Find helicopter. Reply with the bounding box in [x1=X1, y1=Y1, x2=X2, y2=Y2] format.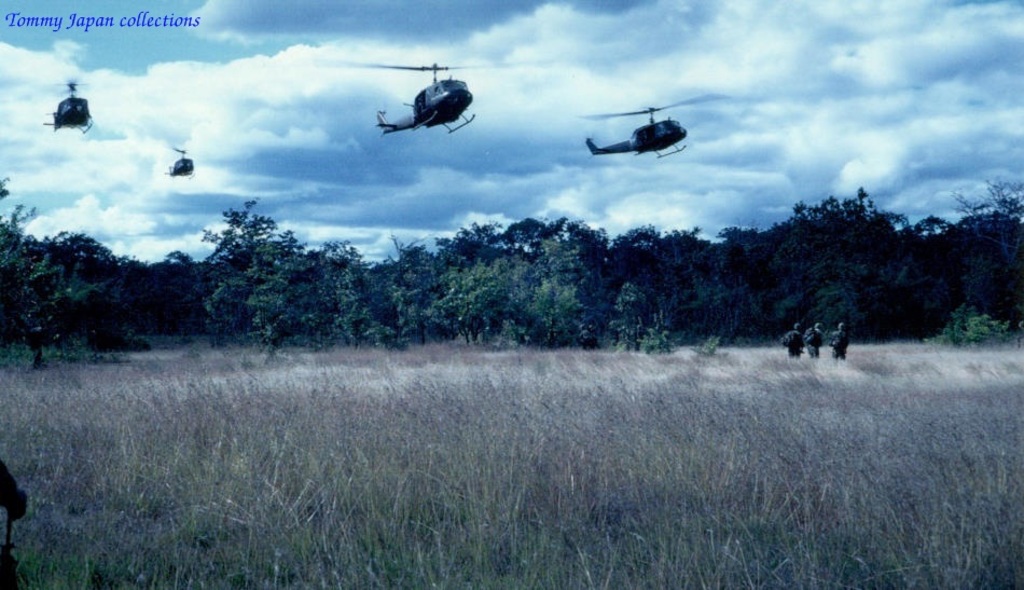
[x1=165, y1=141, x2=200, y2=179].
